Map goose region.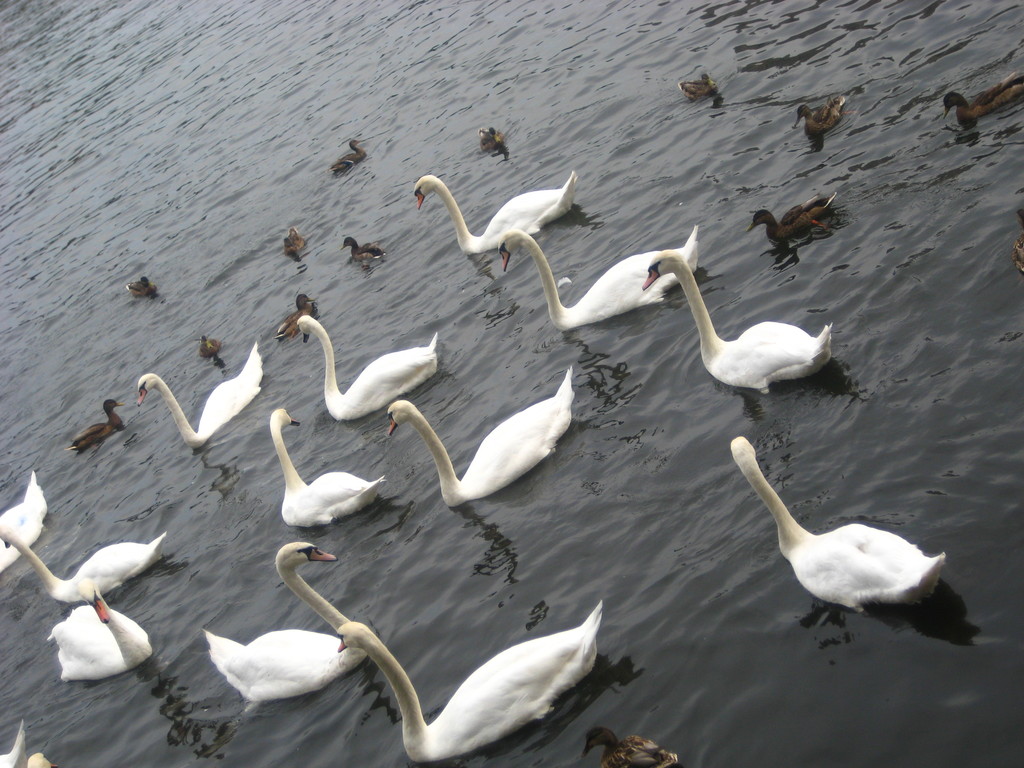
Mapped to 937/65/1022/124.
